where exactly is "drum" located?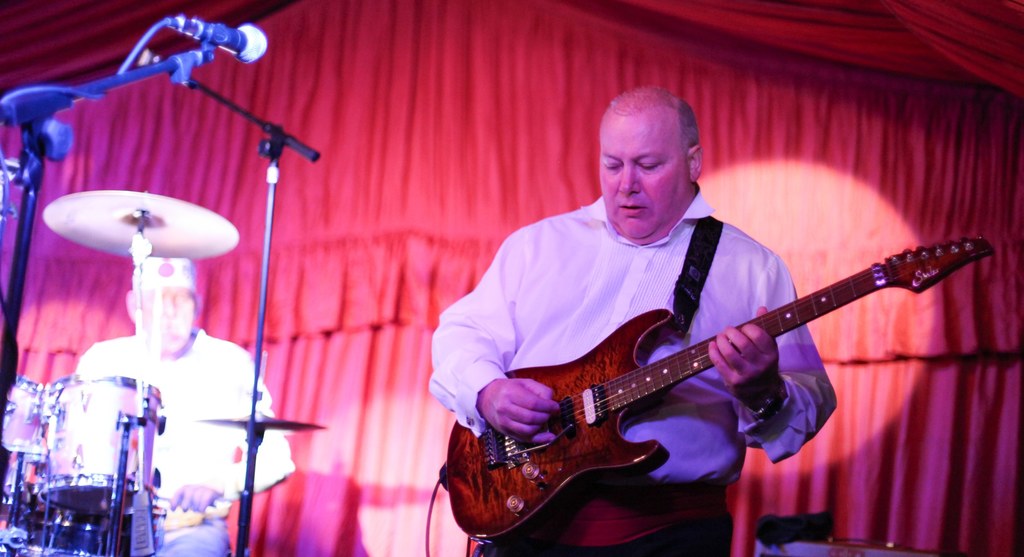
Its bounding box is region(34, 378, 163, 517).
